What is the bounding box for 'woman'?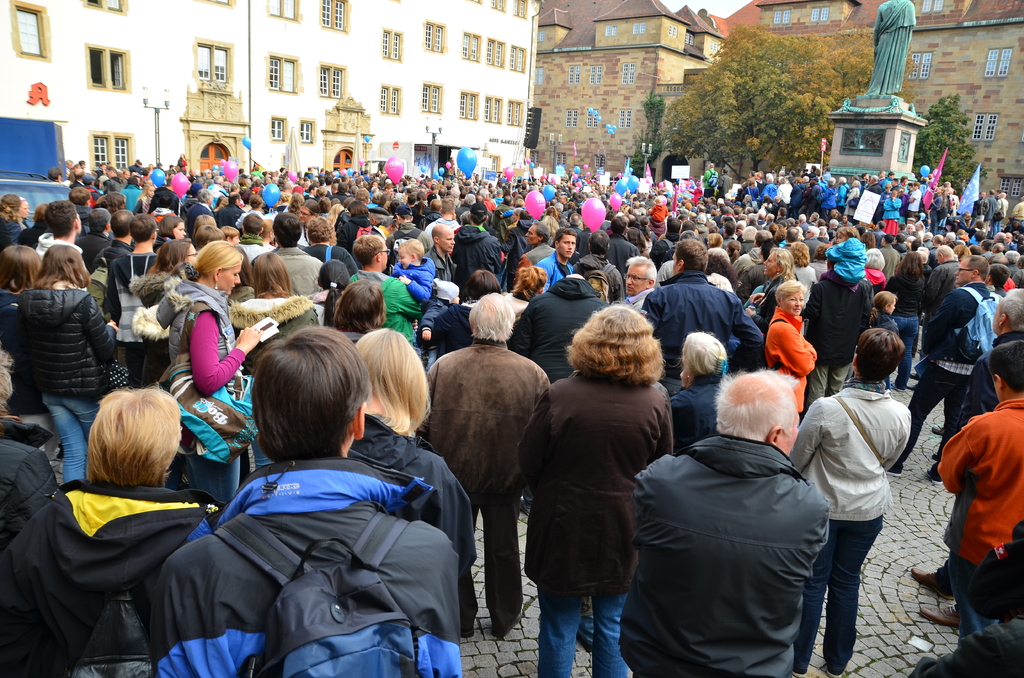
<bbox>156, 239, 258, 514</bbox>.
